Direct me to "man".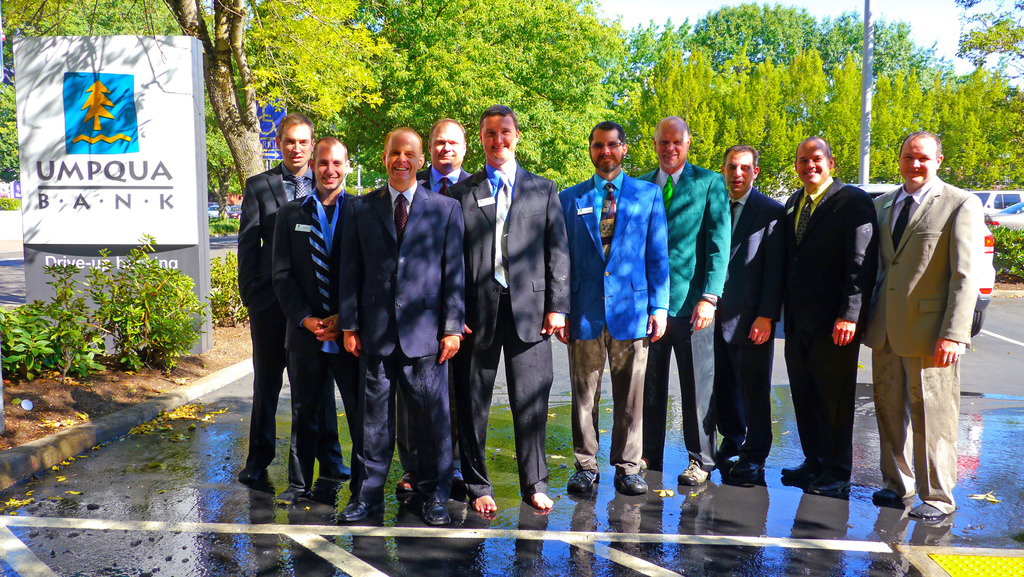
Direction: {"x1": 711, "y1": 143, "x2": 788, "y2": 489}.
